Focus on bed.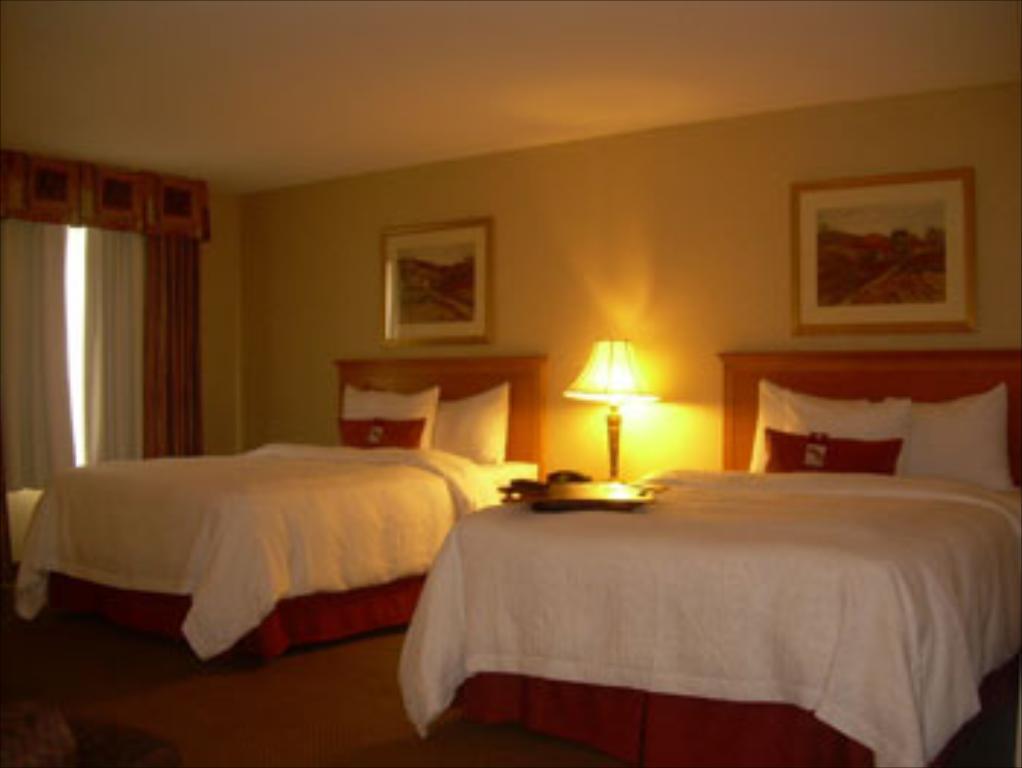
Focused at pyautogui.locateOnScreen(18, 350, 558, 672).
